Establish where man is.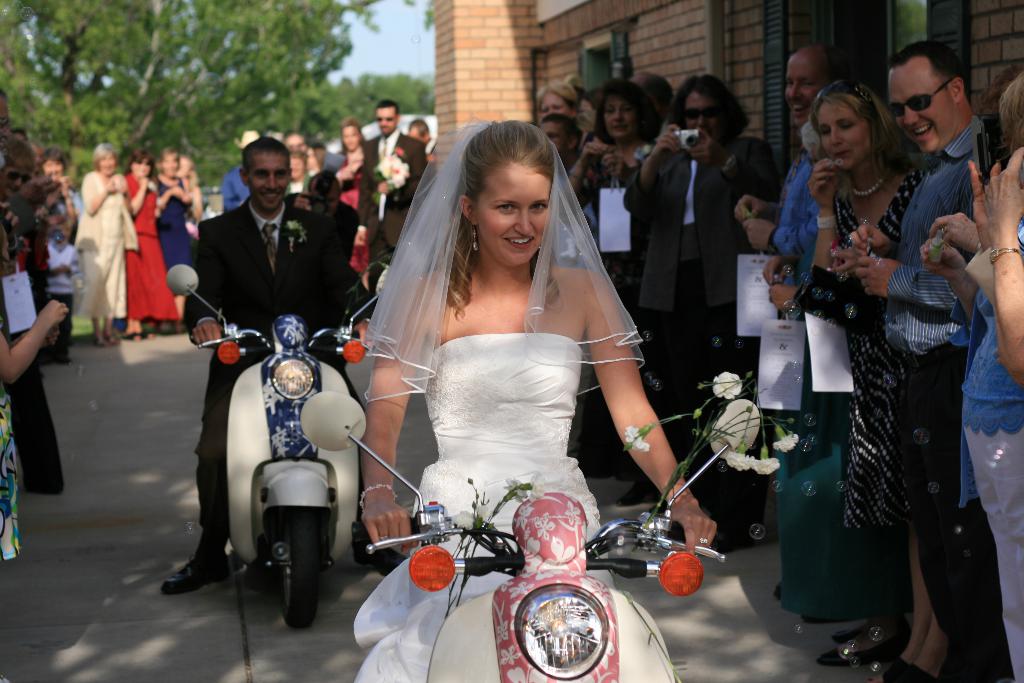
Established at [left=356, top=101, right=424, bottom=300].
